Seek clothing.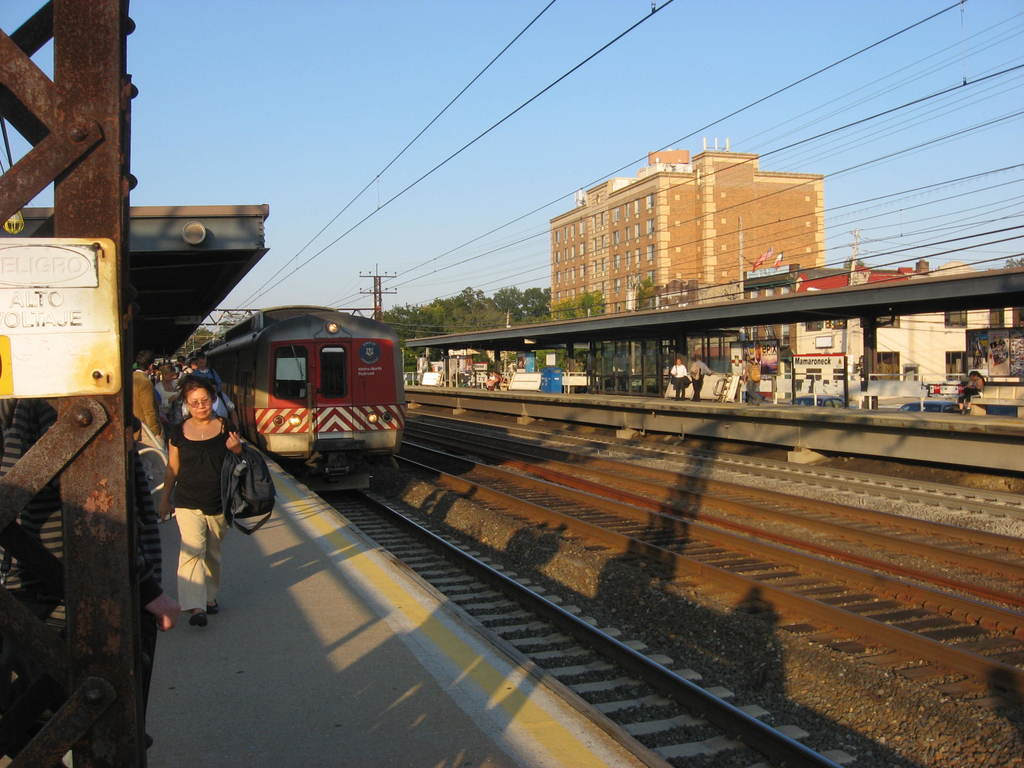
select_region(174, 413, 234, 614).
